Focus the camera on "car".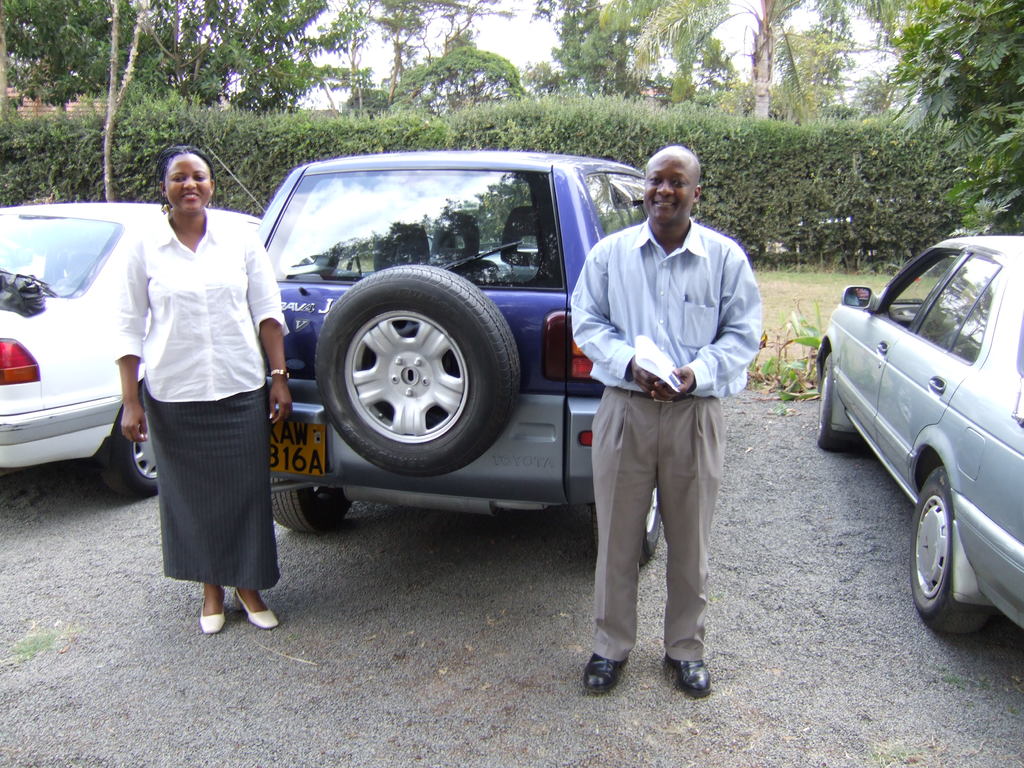
Focus region: 253,148,662,563.
